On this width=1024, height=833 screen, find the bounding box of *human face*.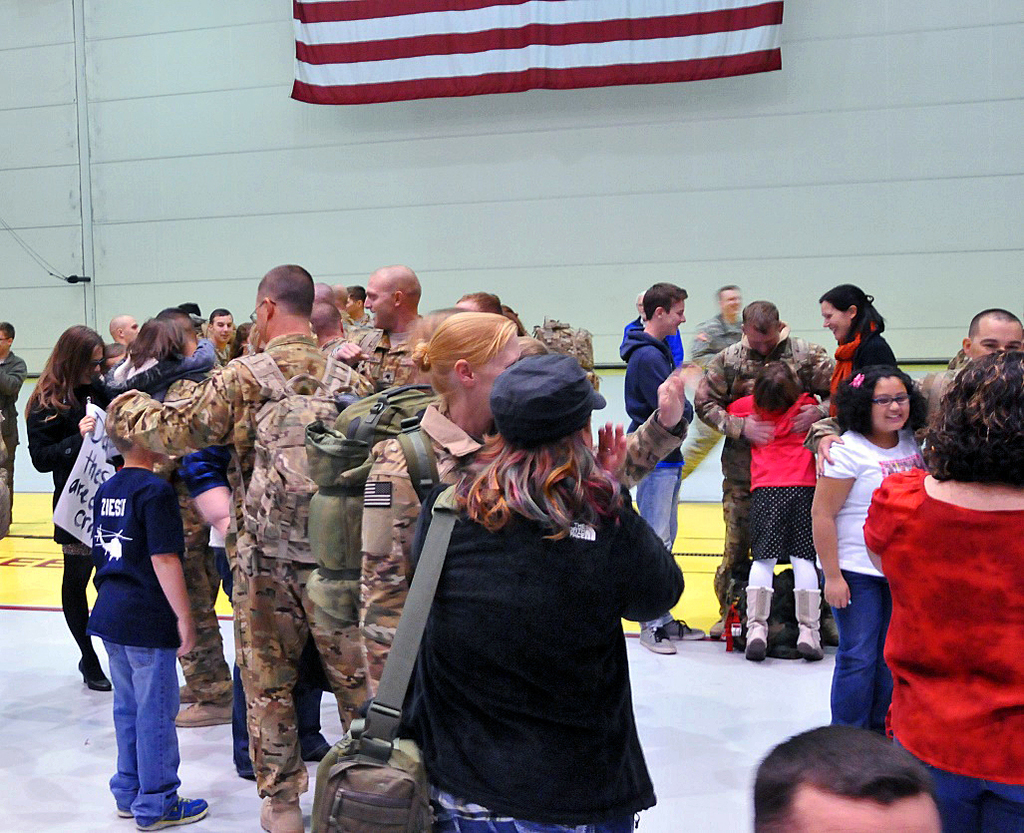
Bounding box: bbox=(718, 288, 746, 315).
